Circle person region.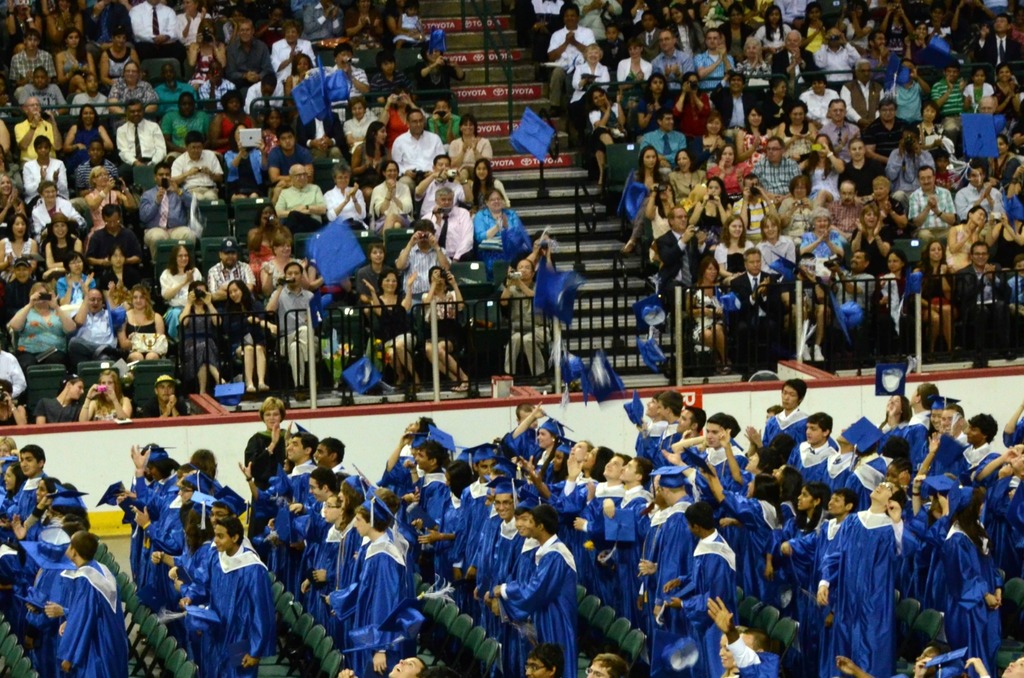
Region: [172,280,223,400].
